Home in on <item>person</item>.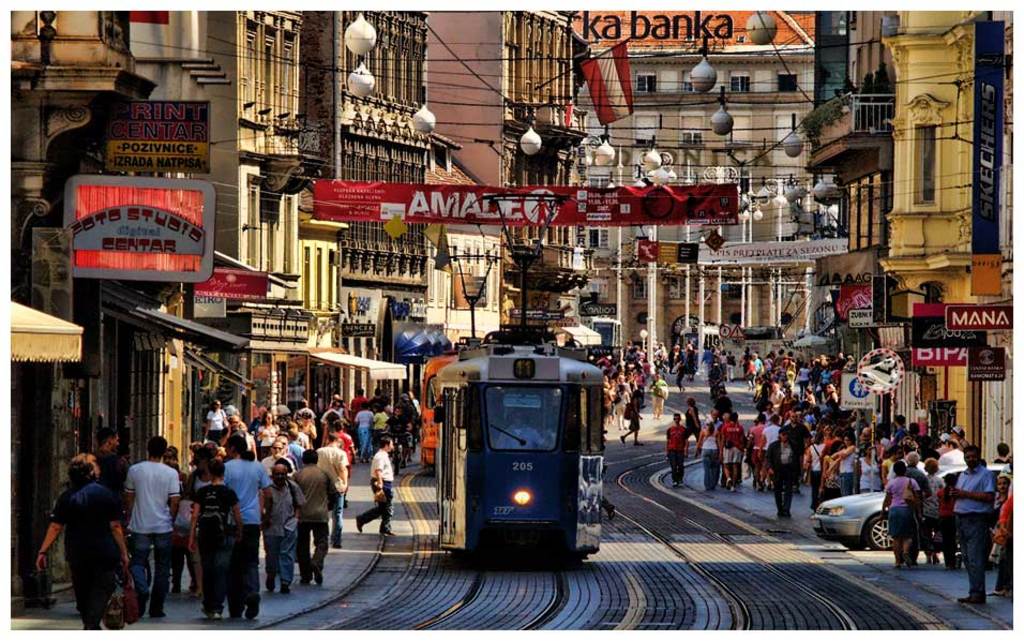
Homed in at <bbox>682, 397, 698, 442</bbox>.
